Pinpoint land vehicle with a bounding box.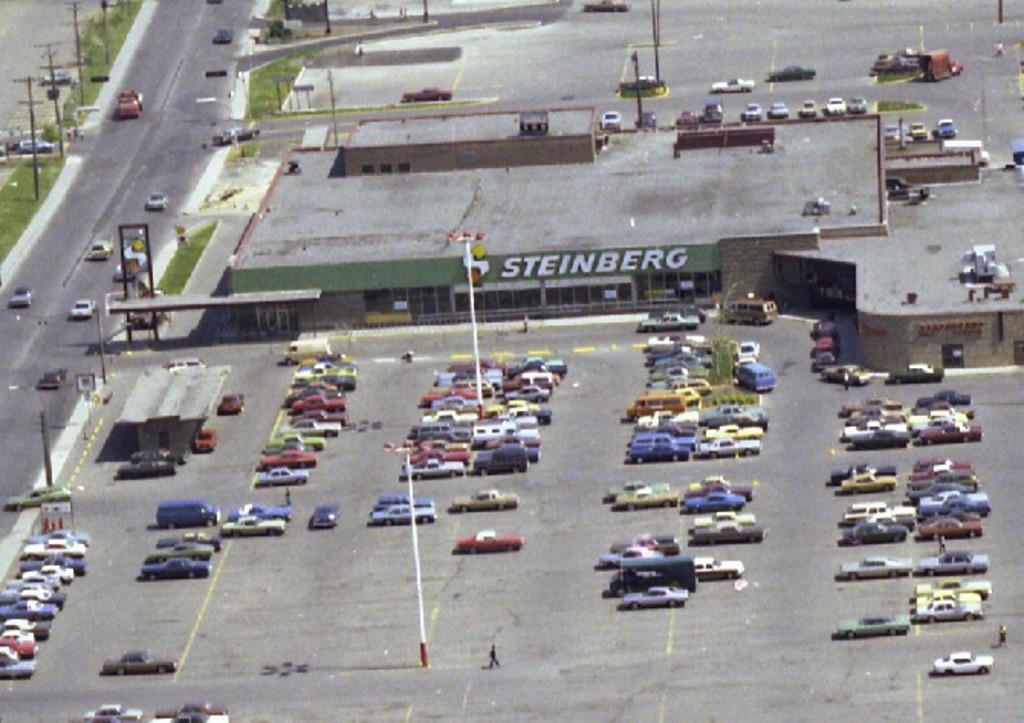
bbox(905, 472, 980, 503).
